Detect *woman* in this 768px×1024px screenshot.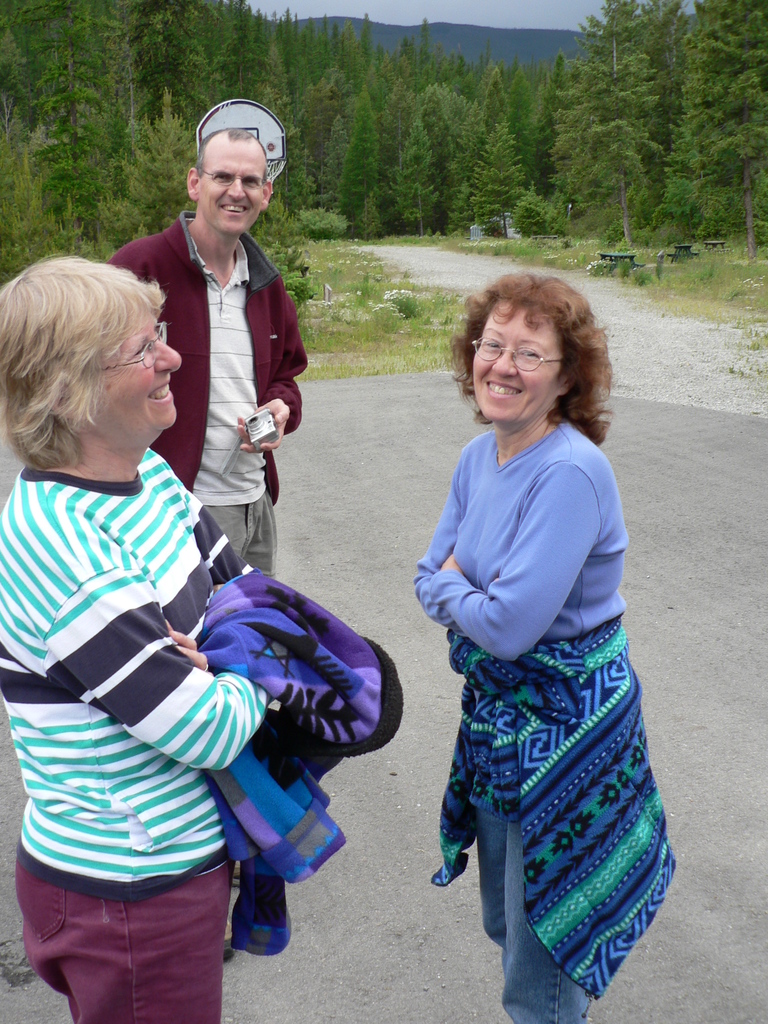
Detection: 0, 259, 289, 1023.
